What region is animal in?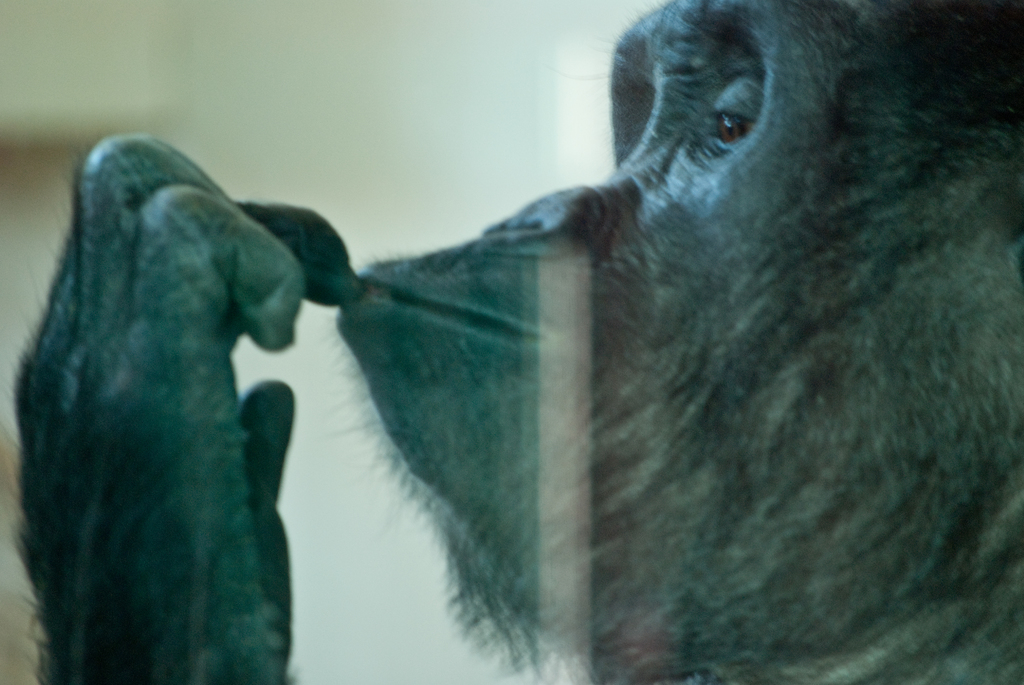
left=13, top=1, right=1023, bottom=684.
